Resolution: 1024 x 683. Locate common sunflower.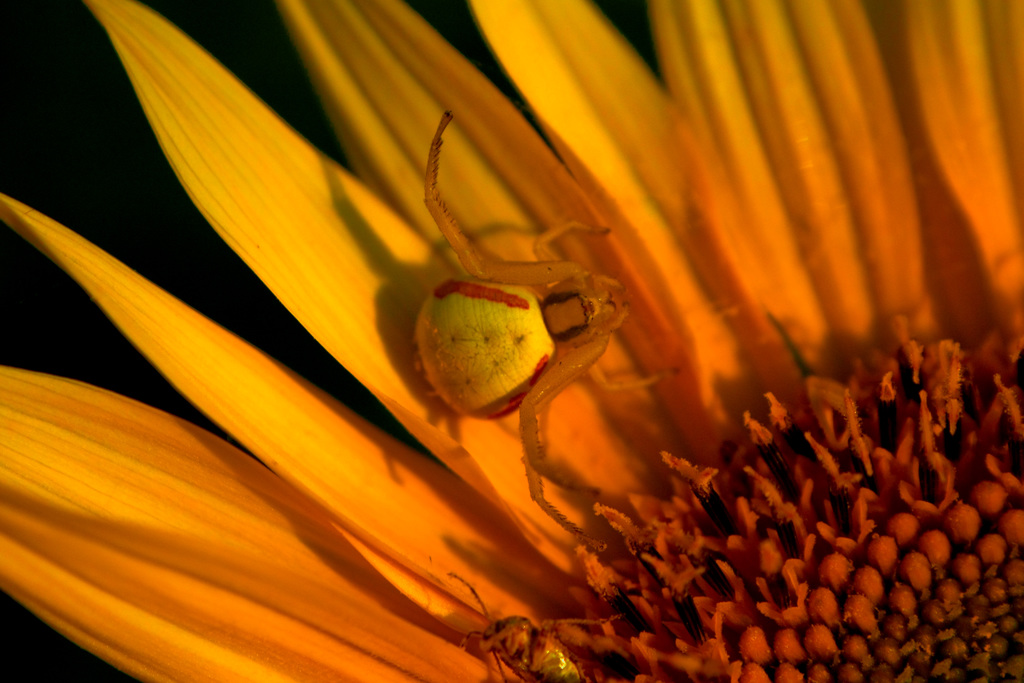
0:0:1023:682.
